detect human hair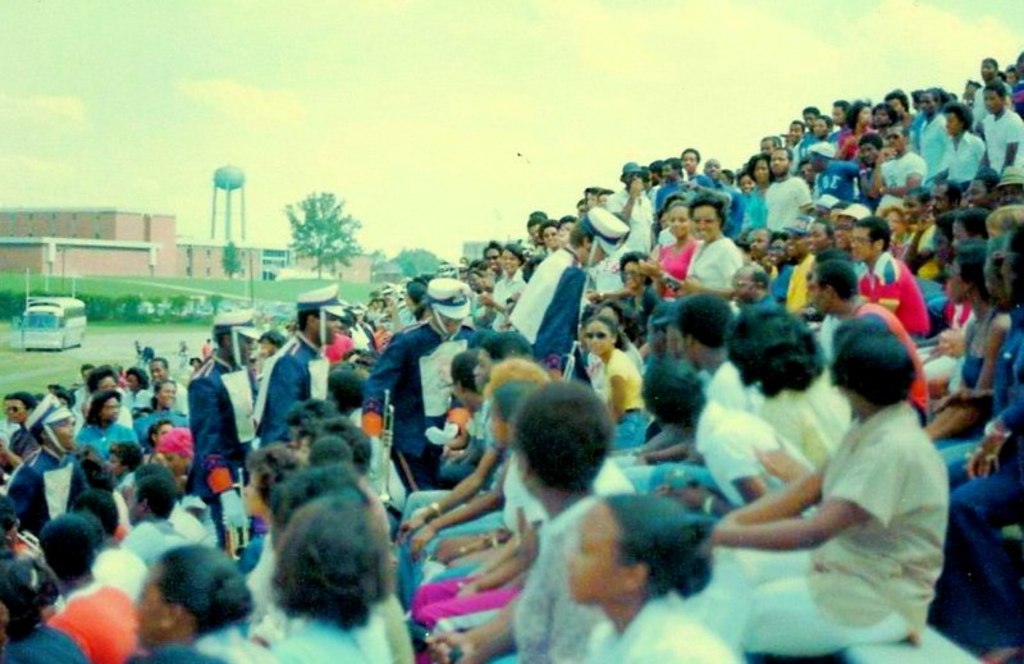
region(832, 317, 919, 430)
